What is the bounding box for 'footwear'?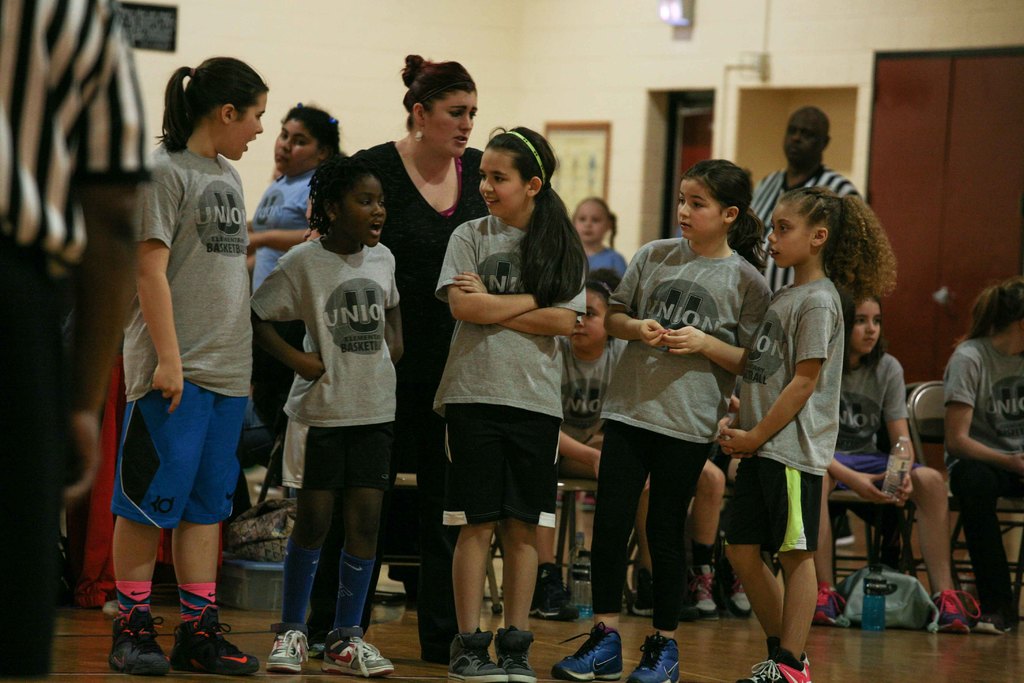
box=[721, 559, 750, 614].
